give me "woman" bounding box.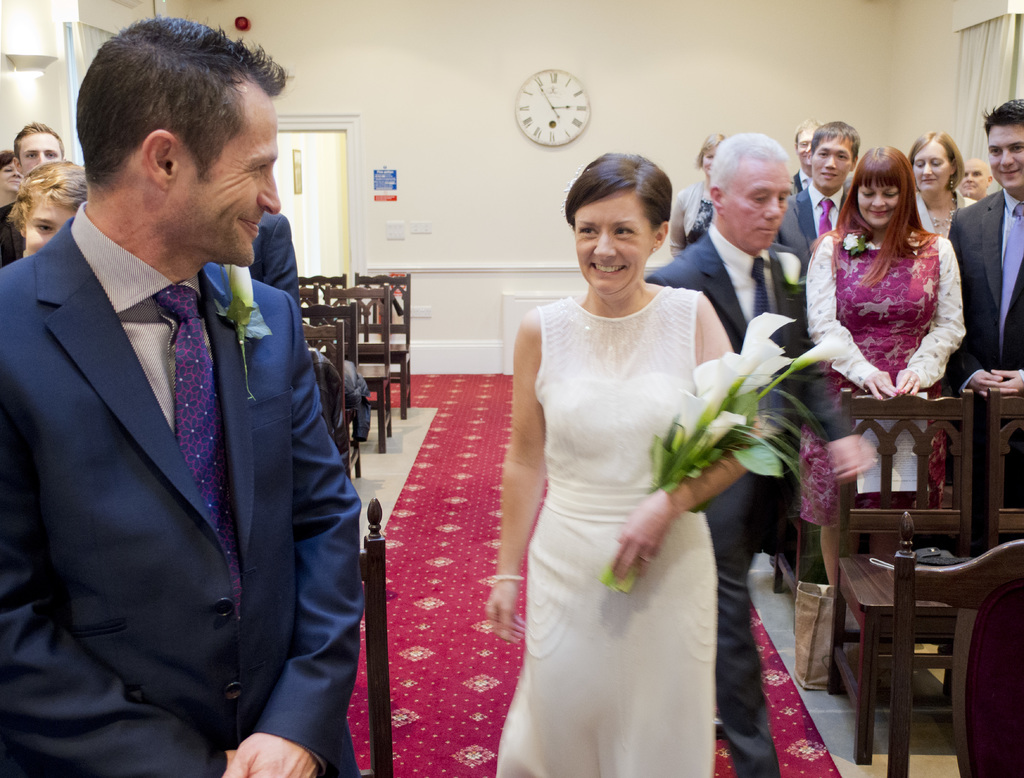
<box>0,146,26,216</box>.
